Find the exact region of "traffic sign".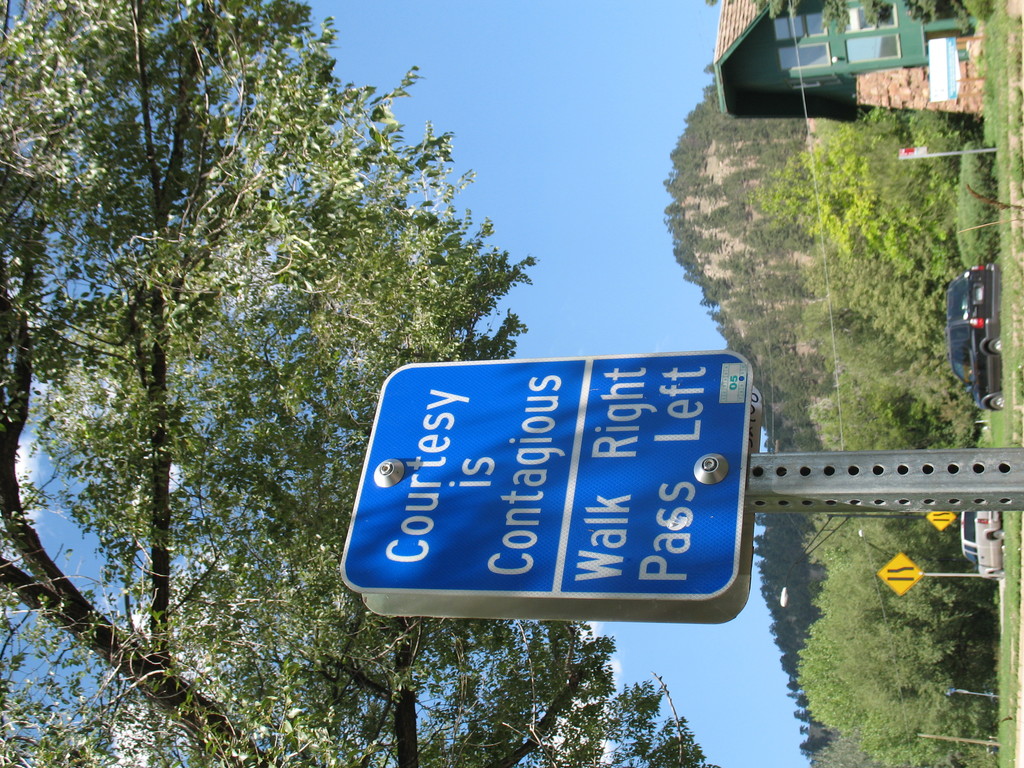
Exact region: box(927, 509, 956, 531).
